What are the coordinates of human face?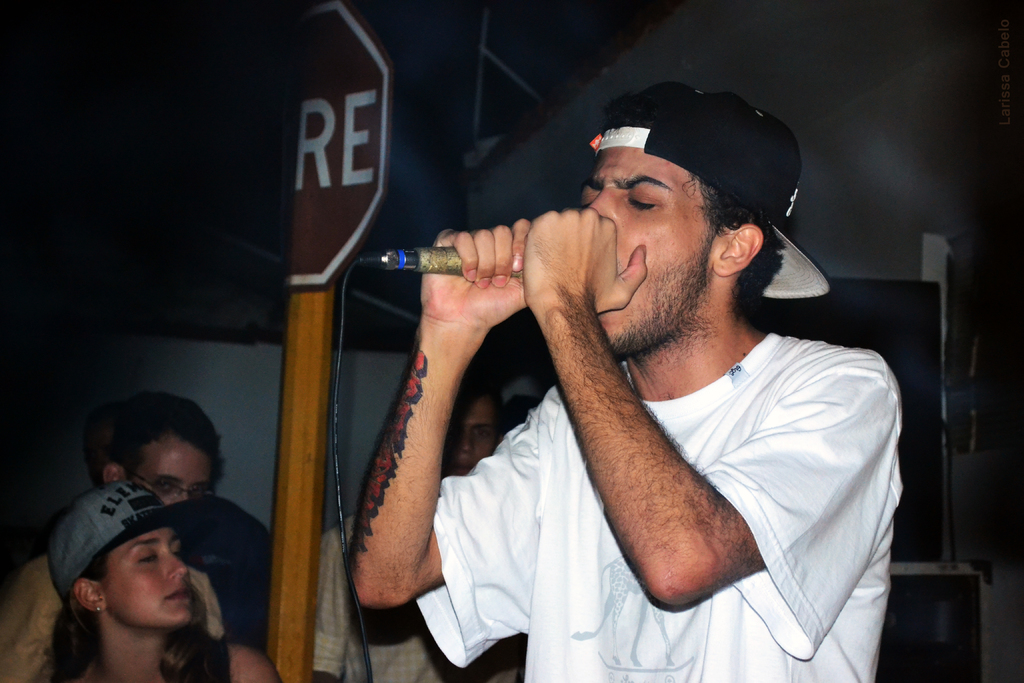
crop(100, 525, 193, 627).
